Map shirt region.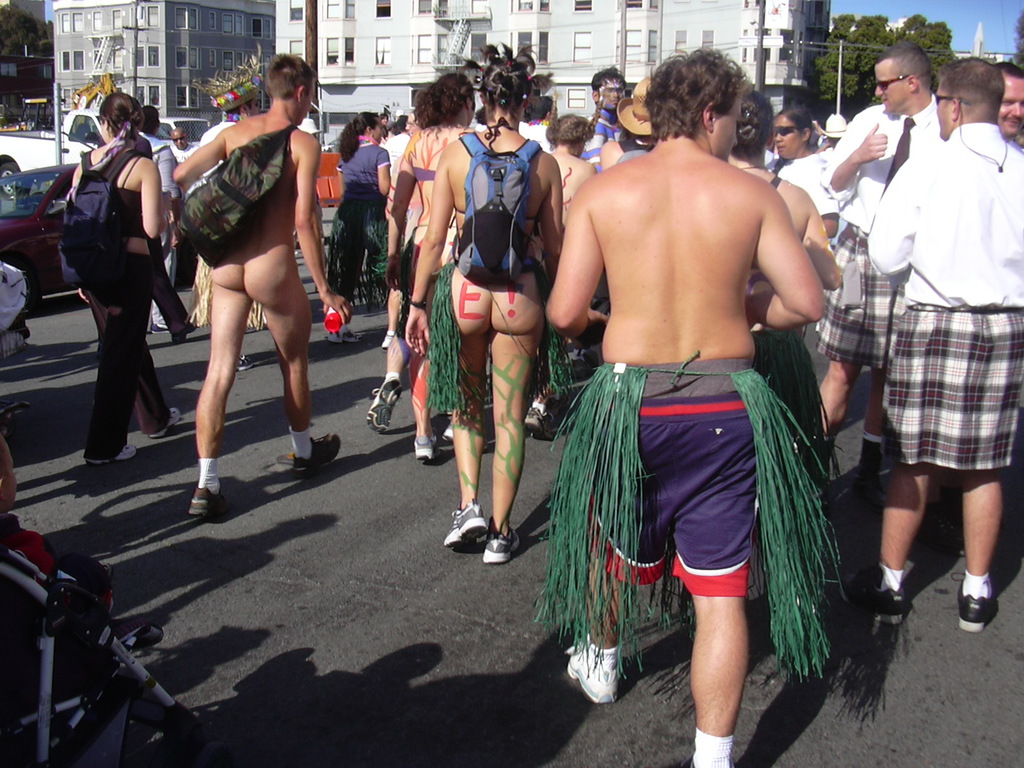
Mapped to detection(815, 94, 943, 239).
